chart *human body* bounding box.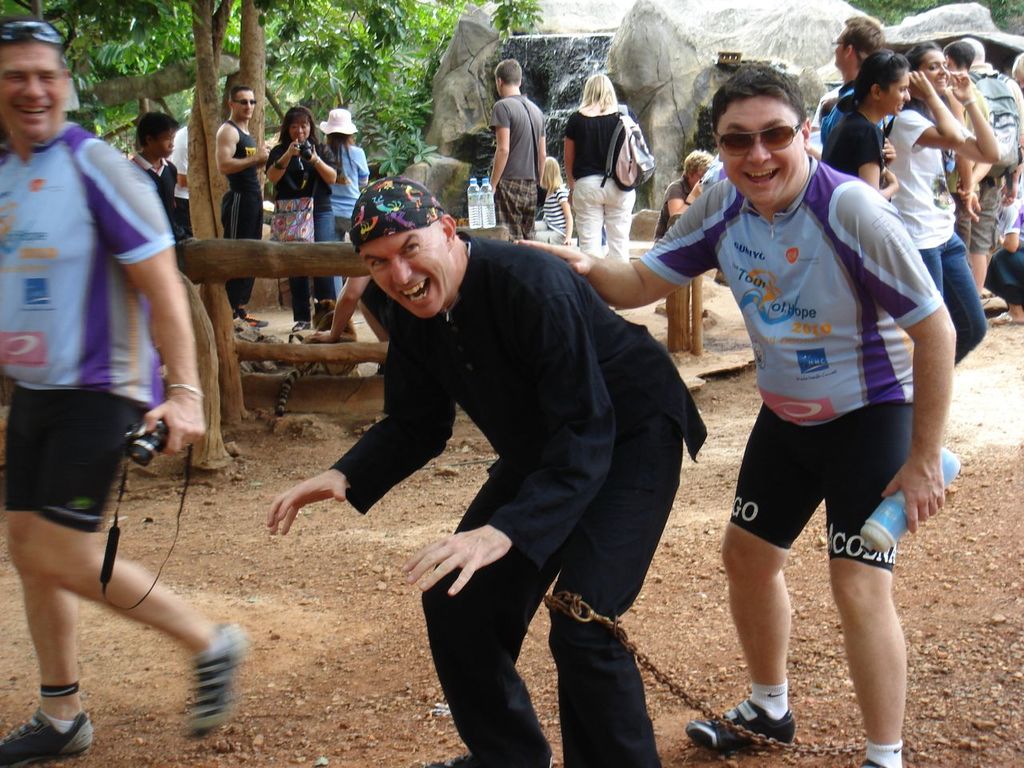
Charted: <box>0,126,231,758</box>.
